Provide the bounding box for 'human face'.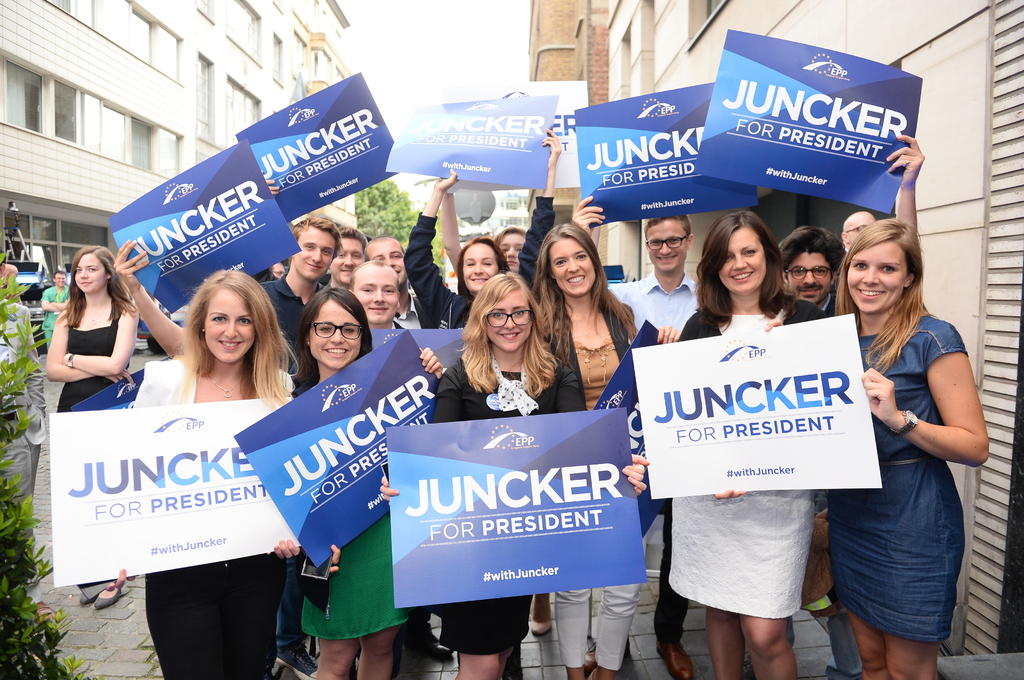
461:243:499:290.
